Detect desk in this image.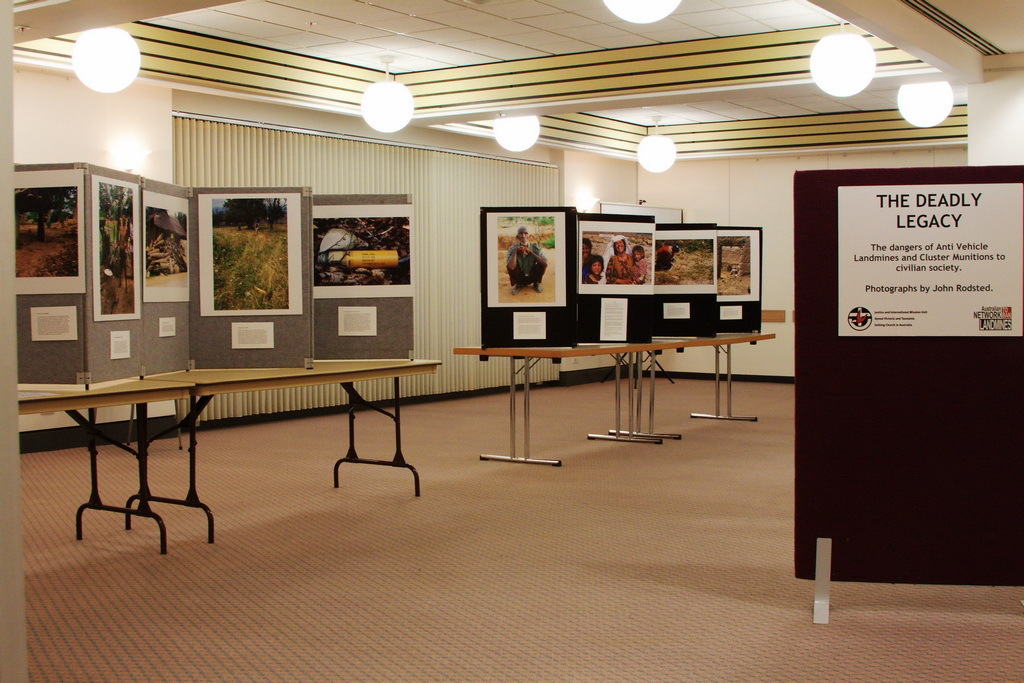
Detection: Rect(12, 342, 426, 550).
